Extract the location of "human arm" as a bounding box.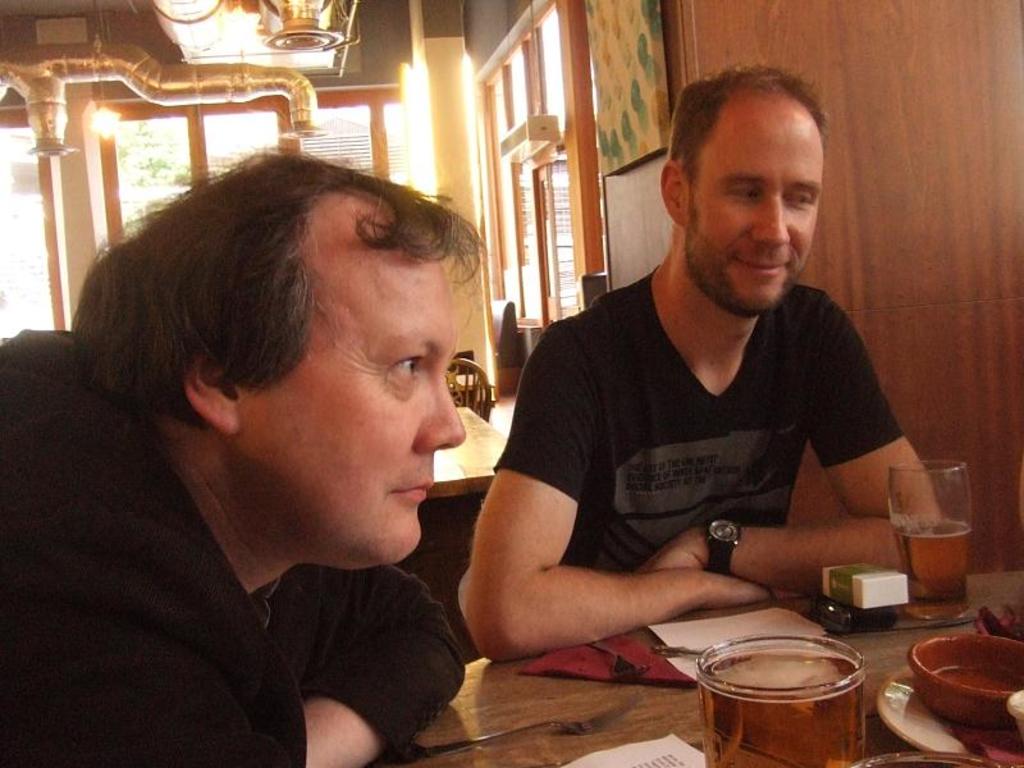
[x1=632, y1=321, x2=942, y2=573].
